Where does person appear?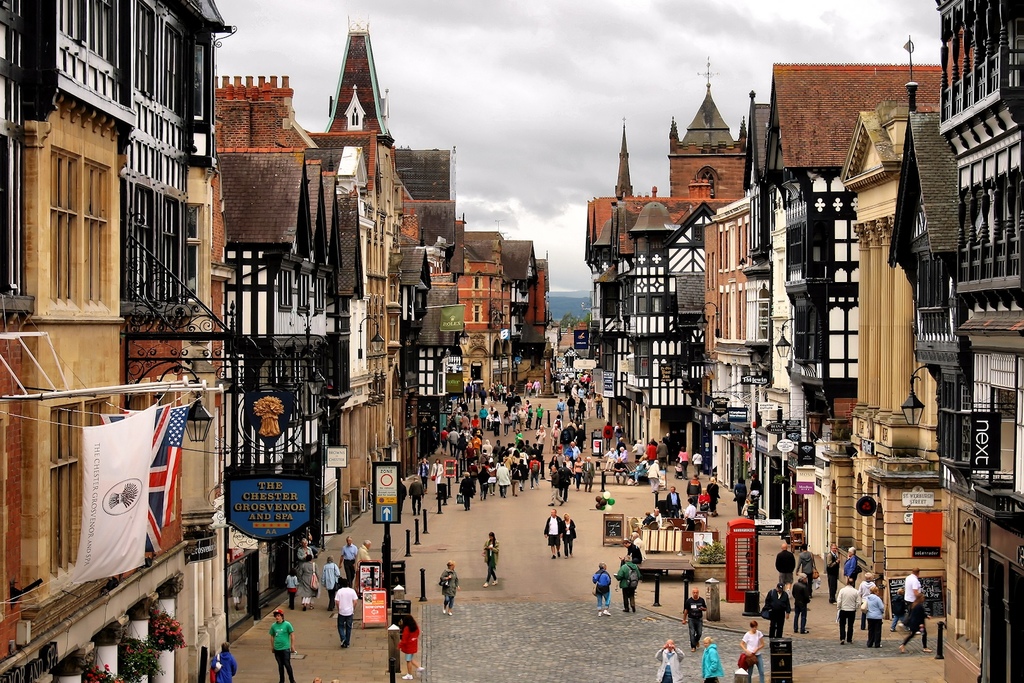
Appears at (593, 560, 612, 616).
